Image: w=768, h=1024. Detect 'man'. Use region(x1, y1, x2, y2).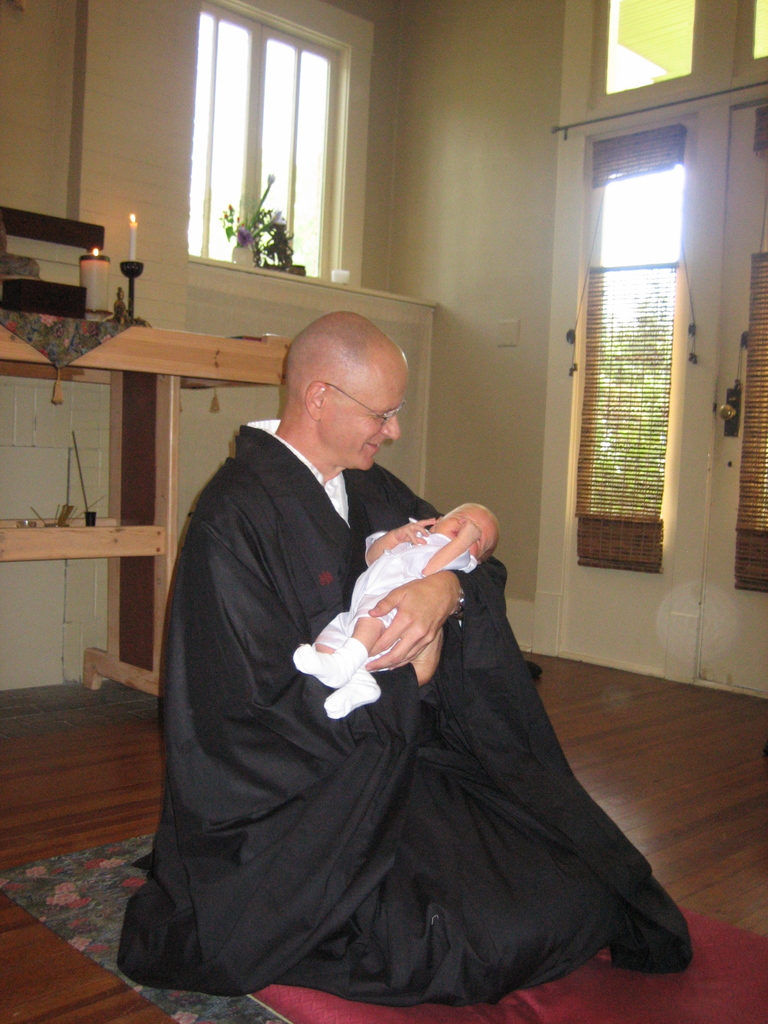
region(147, 284, 605, 991).
